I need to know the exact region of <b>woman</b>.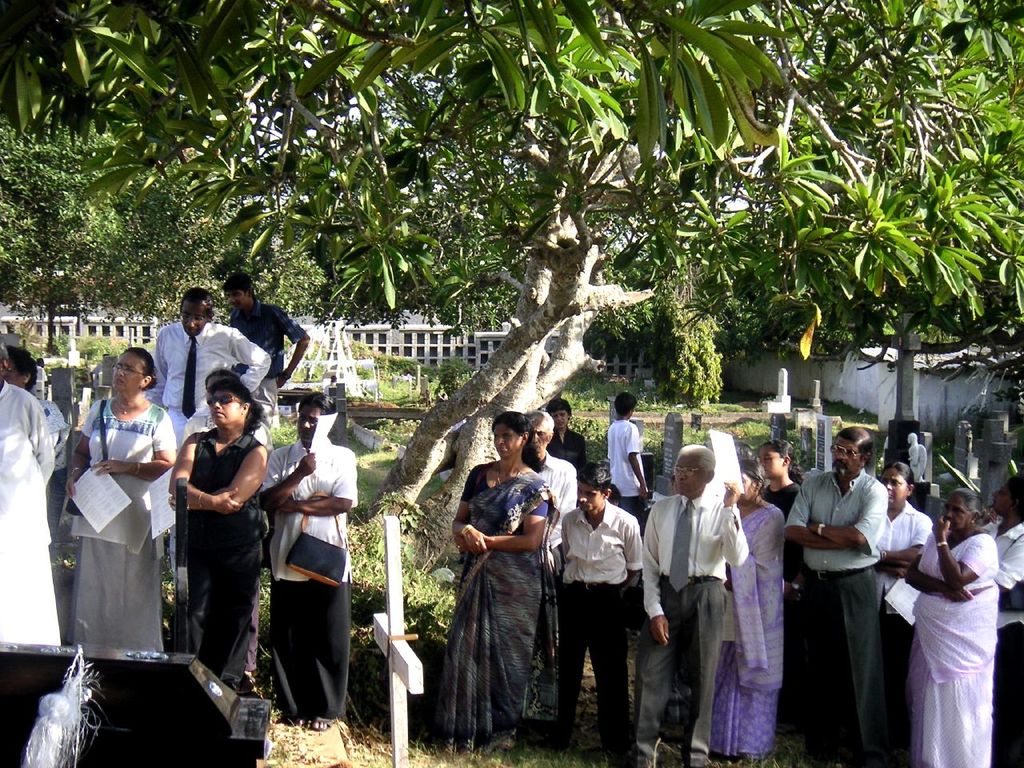
Region: x1=705 y1=458 x2=786 y2=758.
